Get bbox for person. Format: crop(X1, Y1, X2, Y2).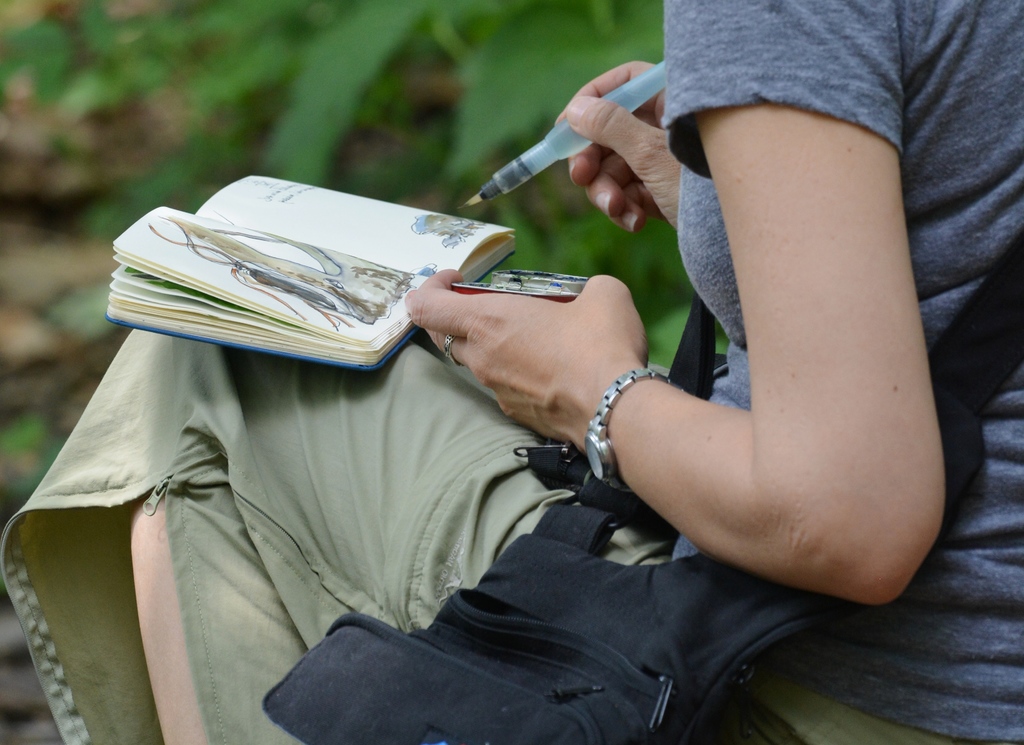
crop(3, 0, 1023, 744).
